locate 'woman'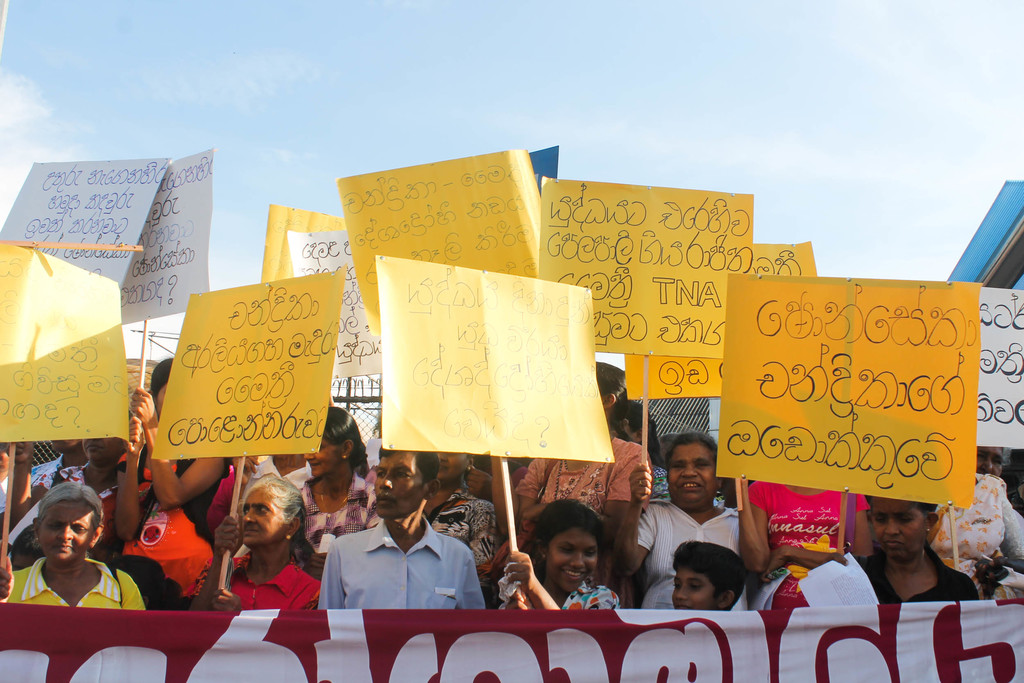
select_region(492, 494, 672, 621)
